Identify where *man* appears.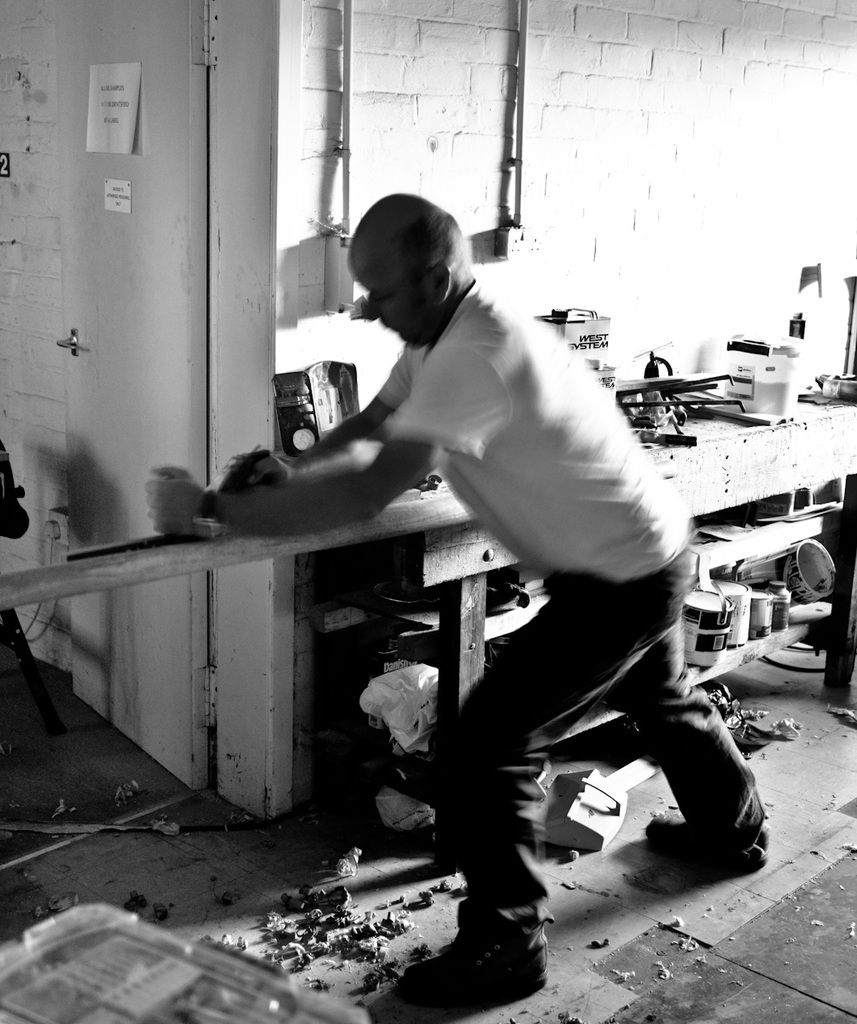
Appears at [234,193,747,940].
